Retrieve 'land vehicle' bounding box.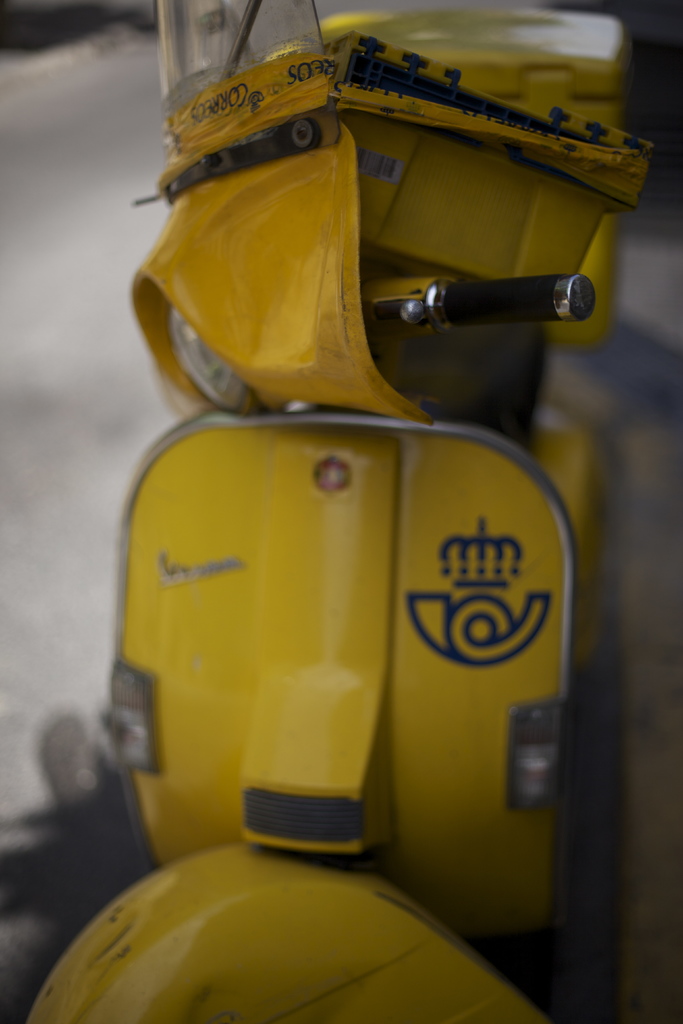
Bounding box: pyautogui.locateOnScreen(29, 0, 682, 1023).
